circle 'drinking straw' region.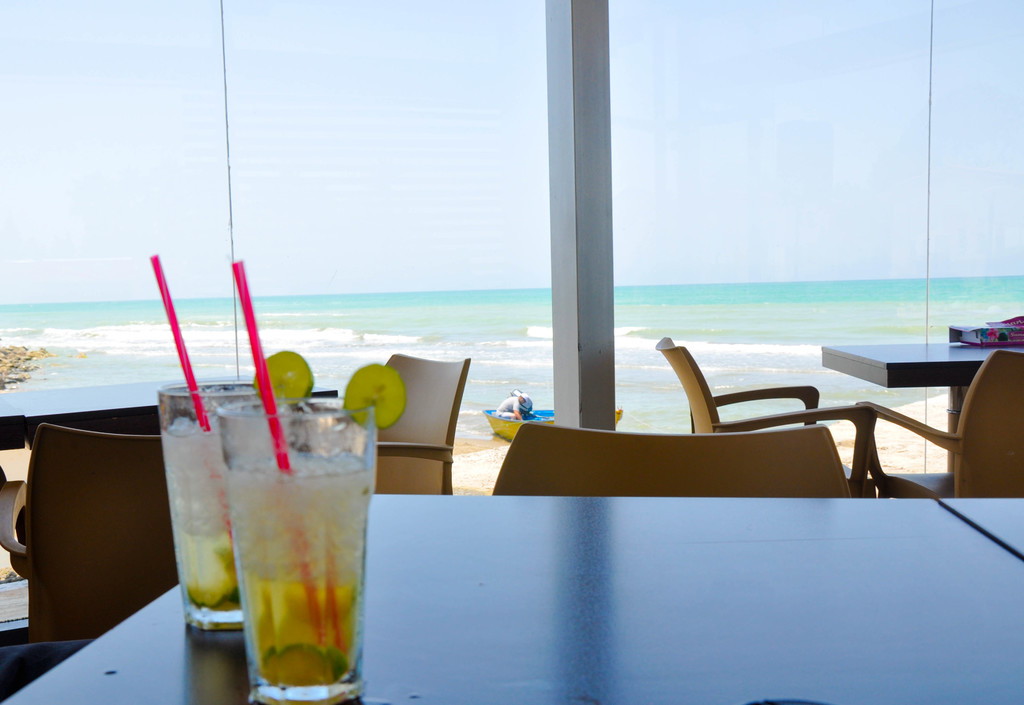
Region: <region>225, 262, 328, 647</region>.
